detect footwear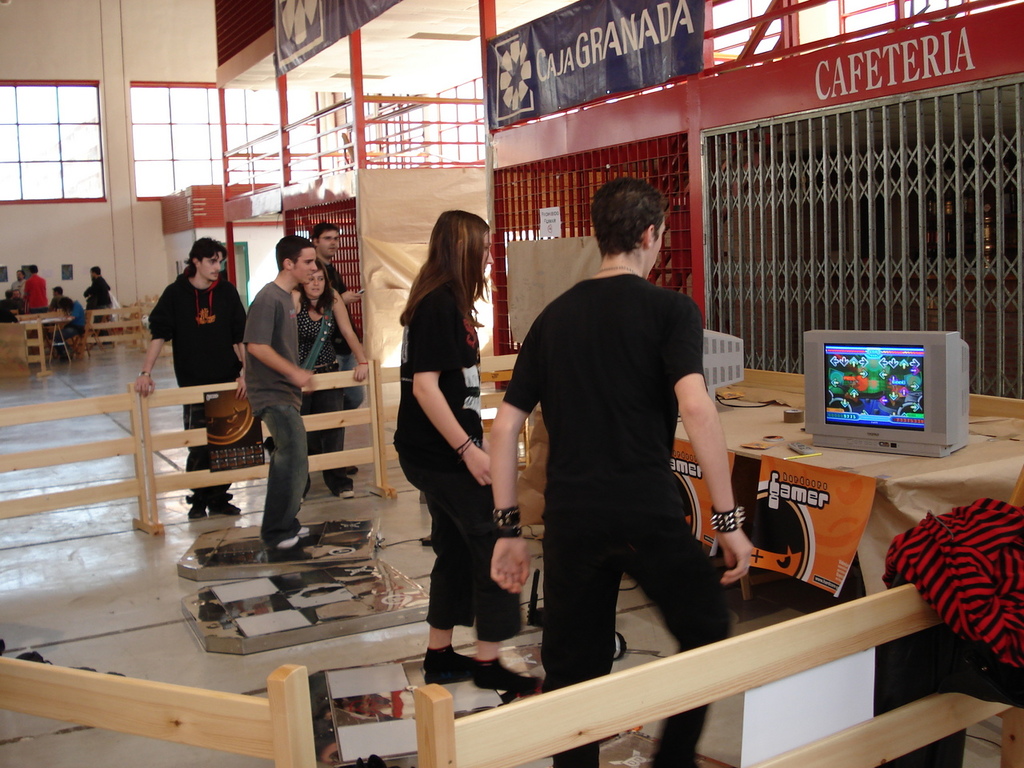
(182,498,206,518)
